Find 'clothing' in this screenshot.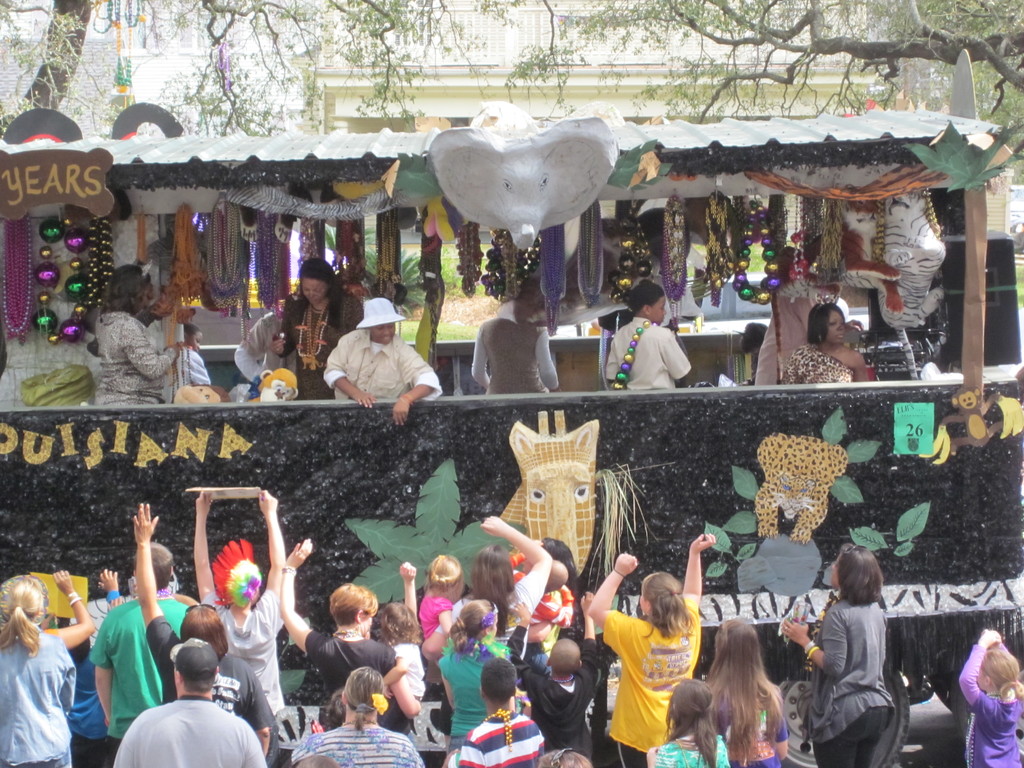
The bounding box for 'clothing' is pyautogui.locateOnScreen(472, 316, 564, 397).
